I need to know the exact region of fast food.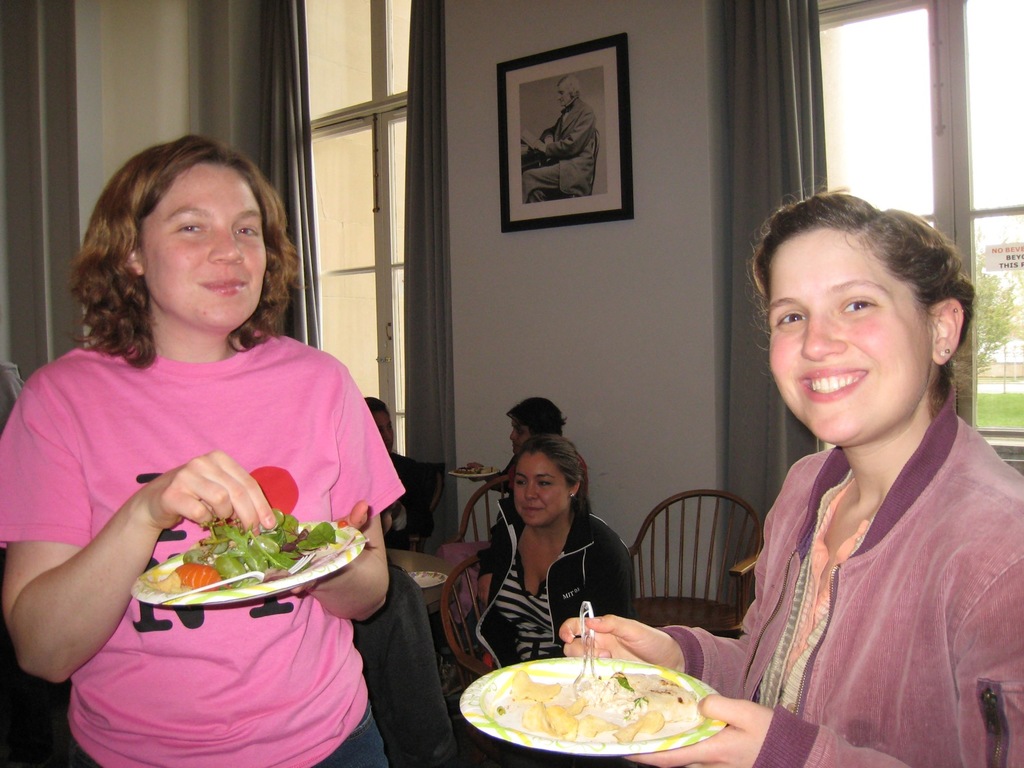
Region: <box>654,691,696,719</box>.
